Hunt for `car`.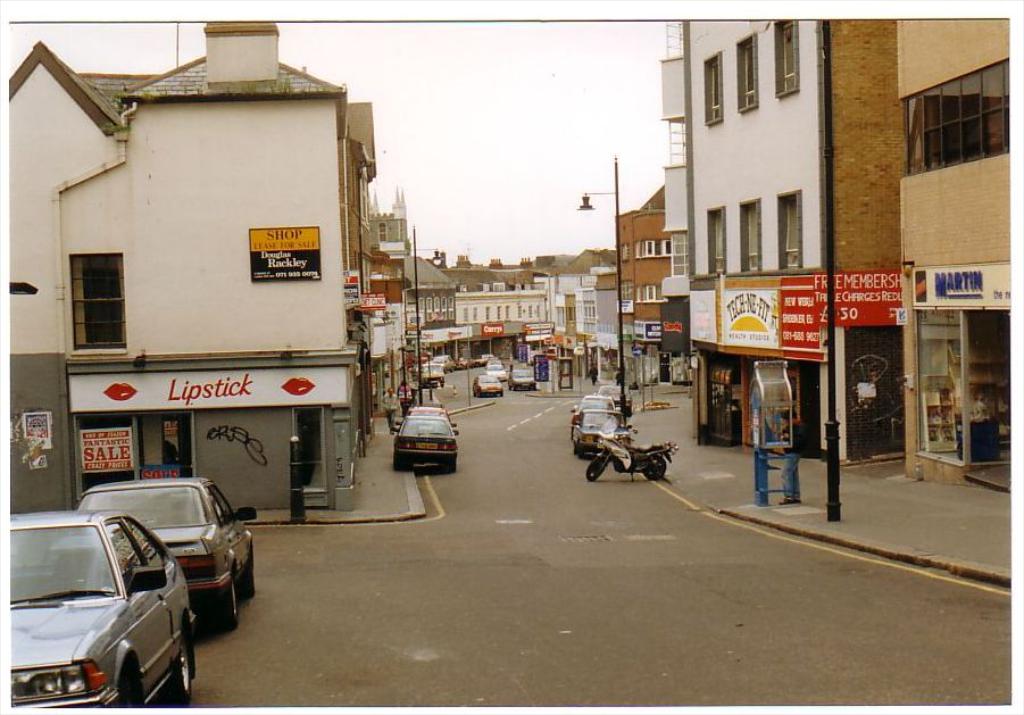
Hunted down at l=489, t=363, r=505, b=382.
